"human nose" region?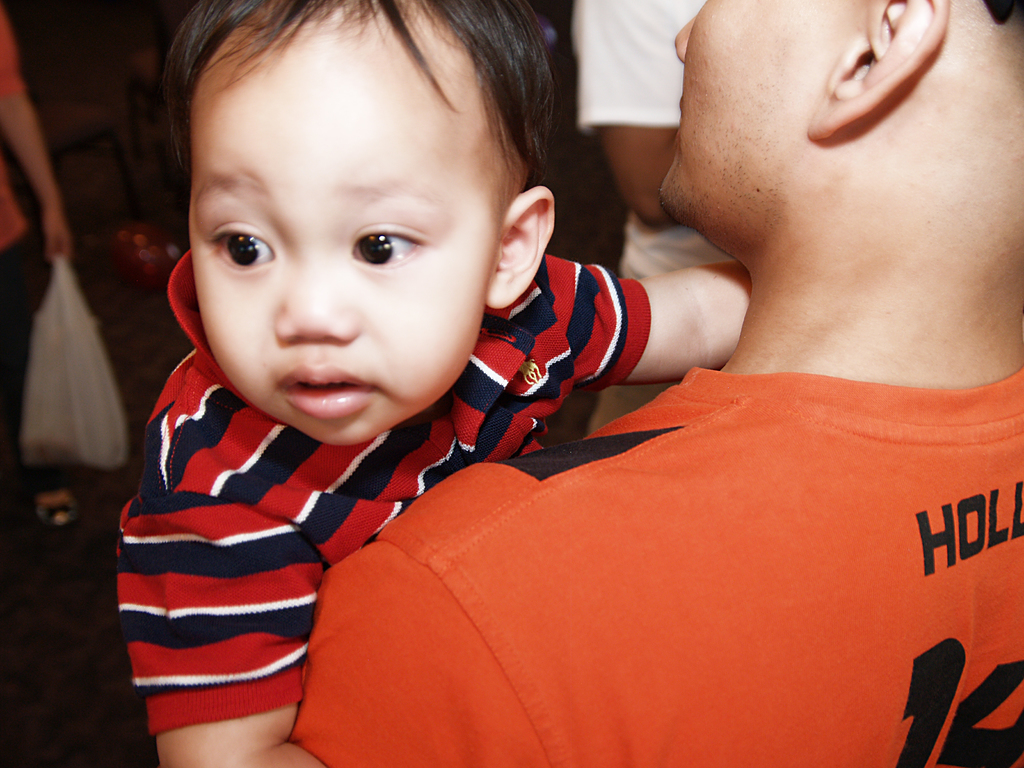
BBox(675, 15, 695, 60)
